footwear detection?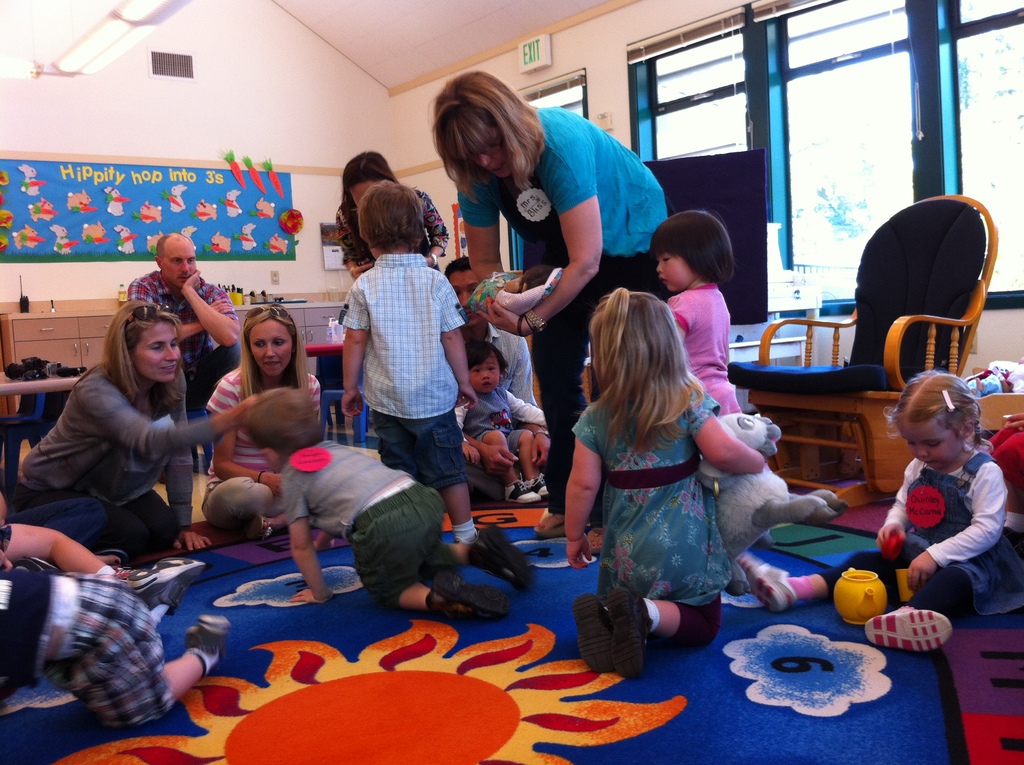
rect(125, 554, 208, 613)
